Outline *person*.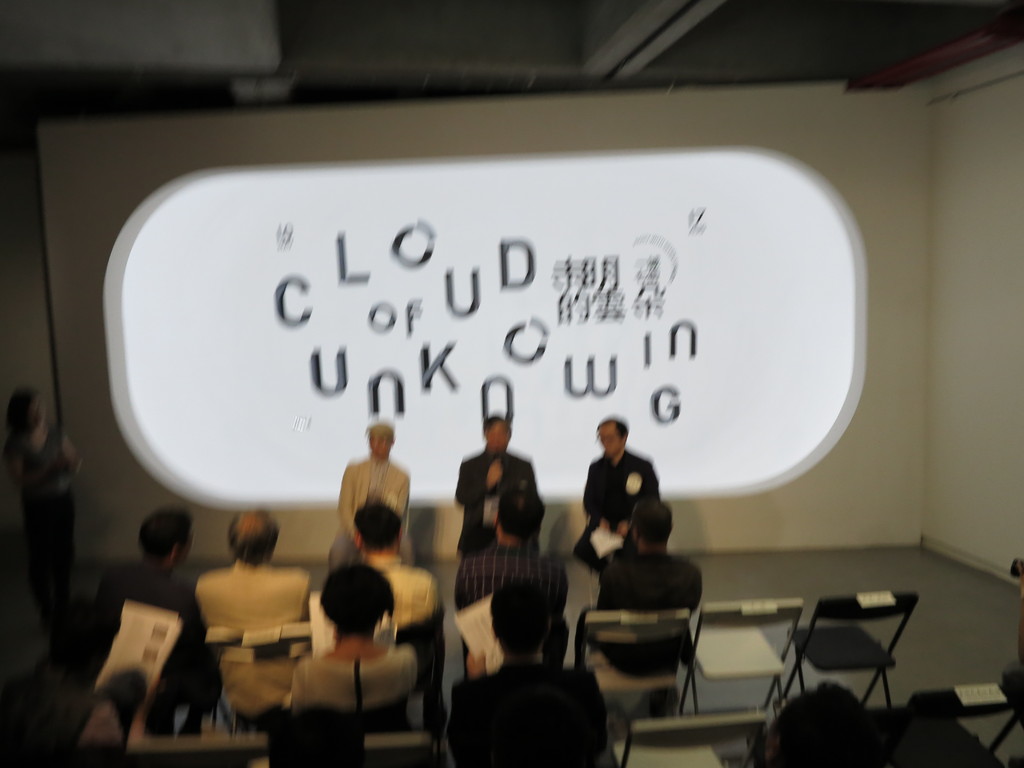
Outline: box(337, 424, 412, 556).
